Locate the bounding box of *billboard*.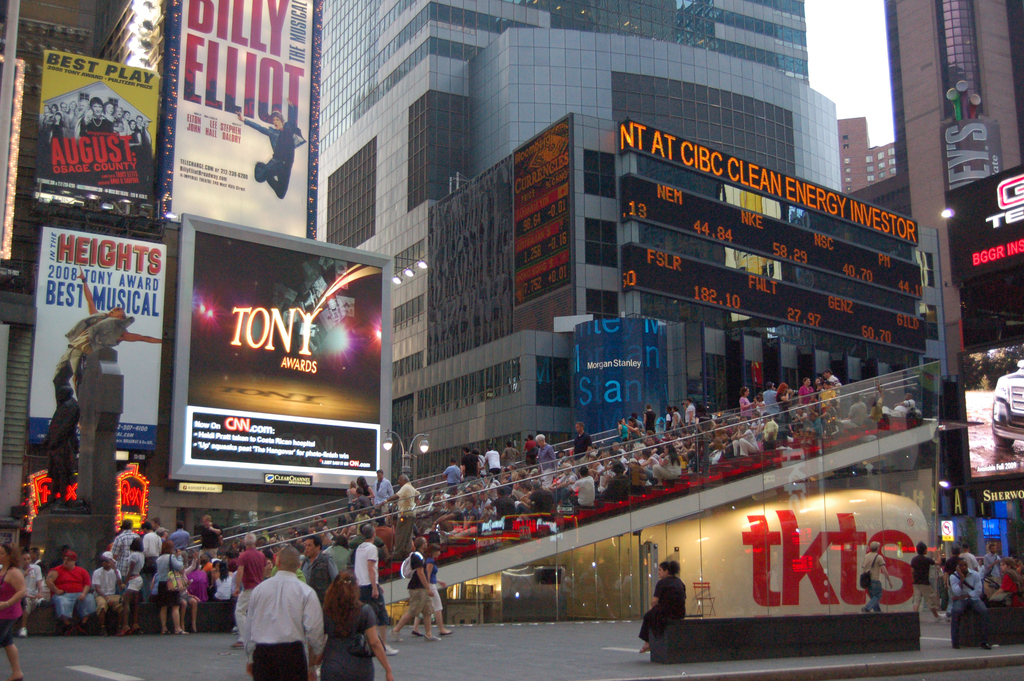
Bounding box: (left=166, top=0, right=320, bottom=237).
